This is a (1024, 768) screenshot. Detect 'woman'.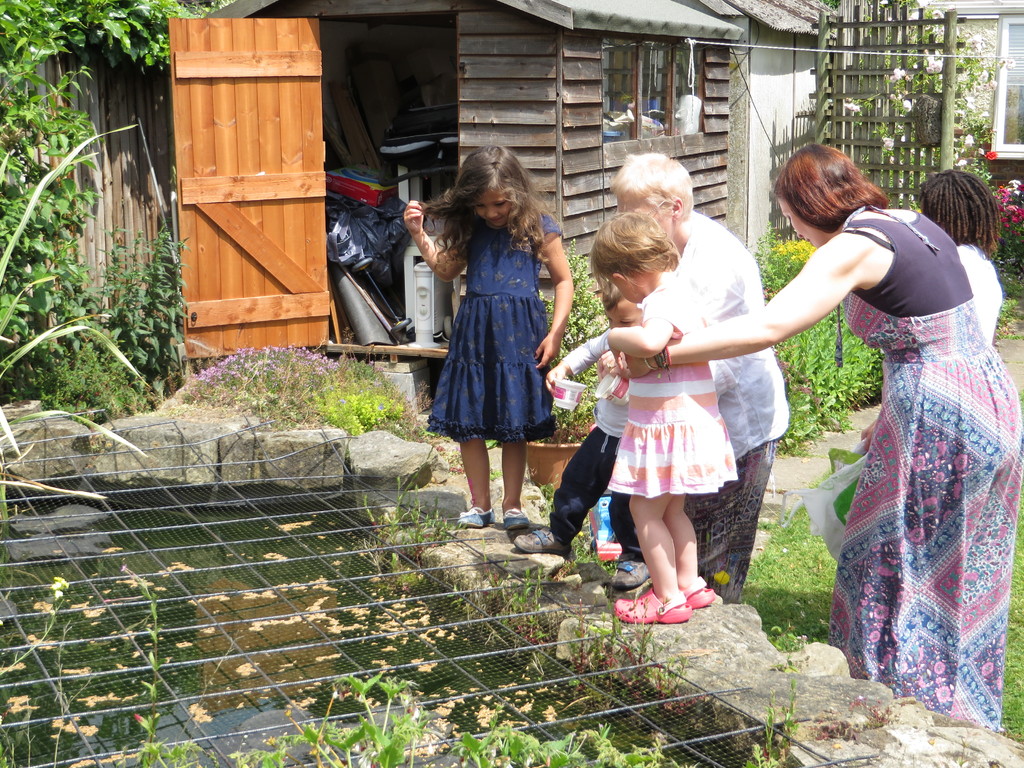
{"left": 916, "top": 169, "right": 1004, "bottom": 346}.
